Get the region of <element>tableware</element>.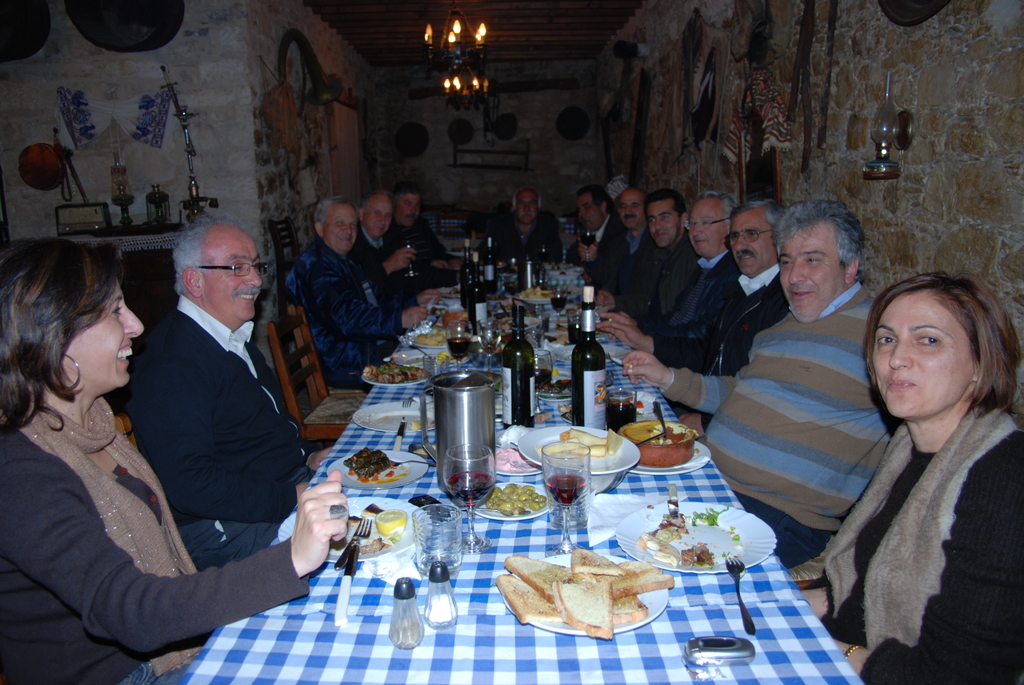
616, 500, 778, 574.
